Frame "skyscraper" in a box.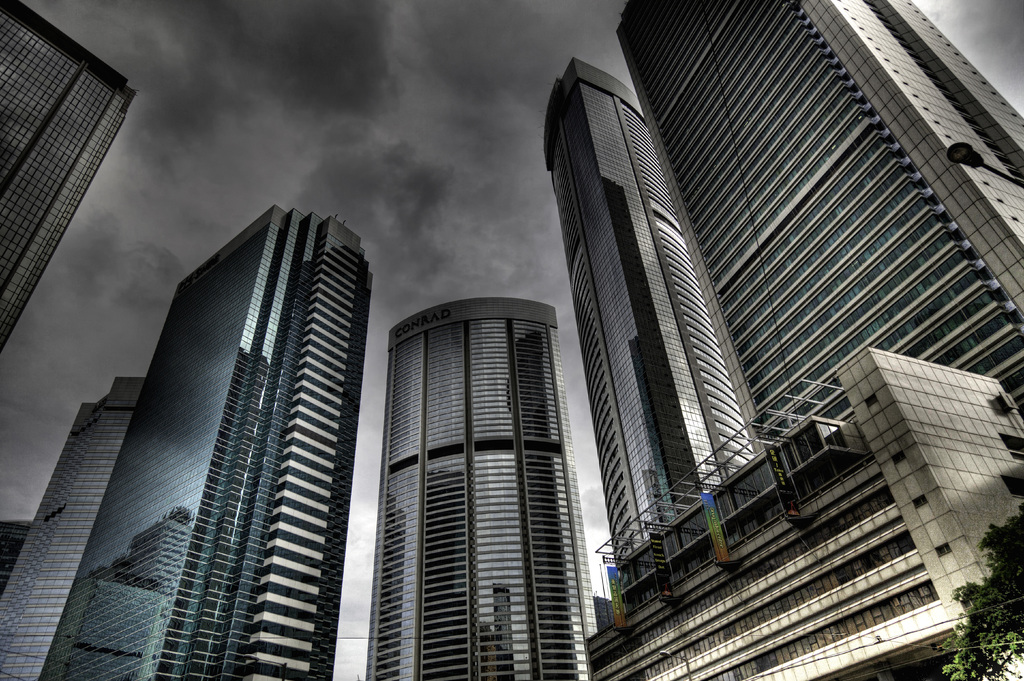
rect(0, 6, 137, 347).
